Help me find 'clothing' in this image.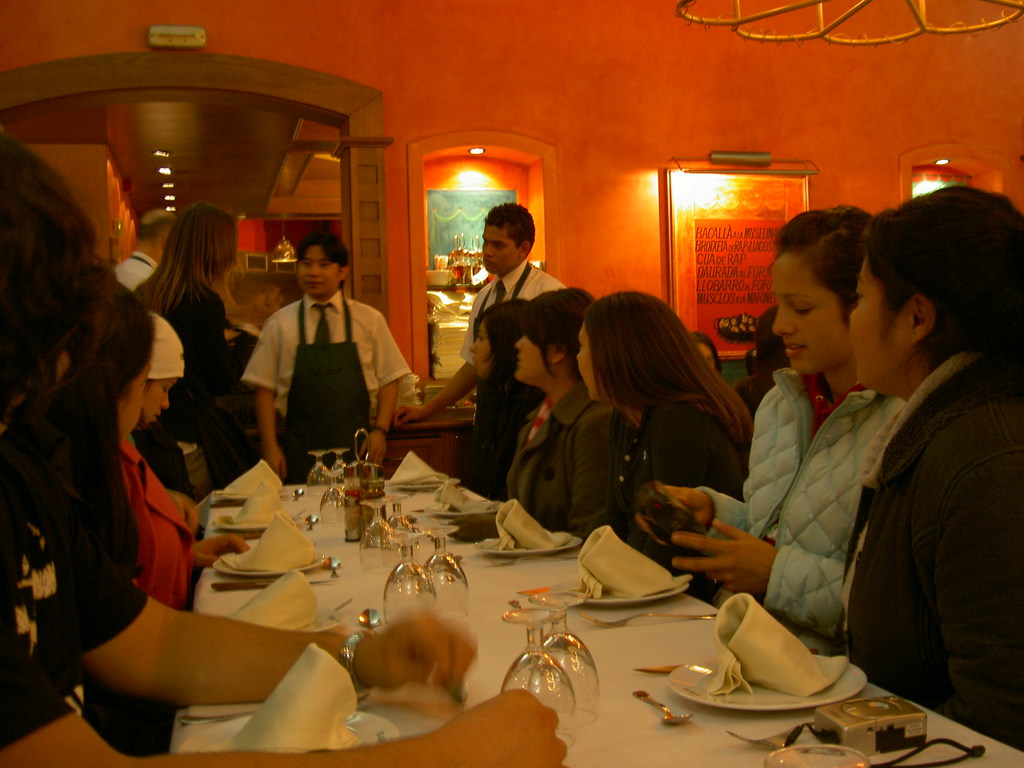
Found it: 841:352:1023:751.
